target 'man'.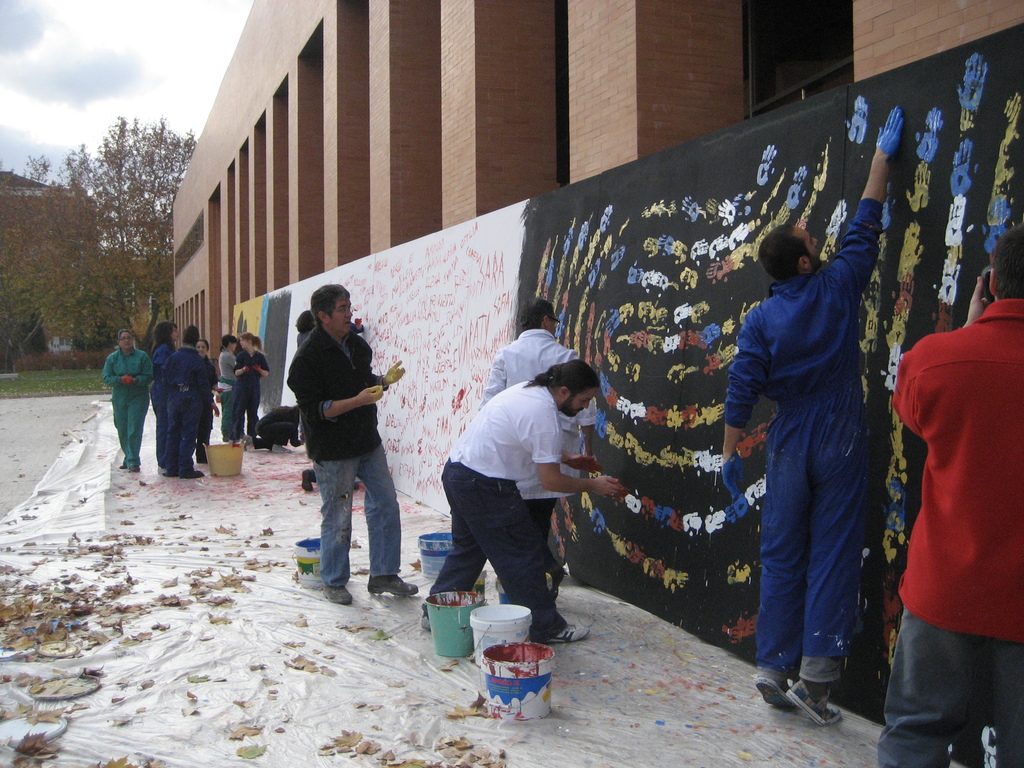
Target region: [x1=472, y1=296, x2=595, y2=598].
